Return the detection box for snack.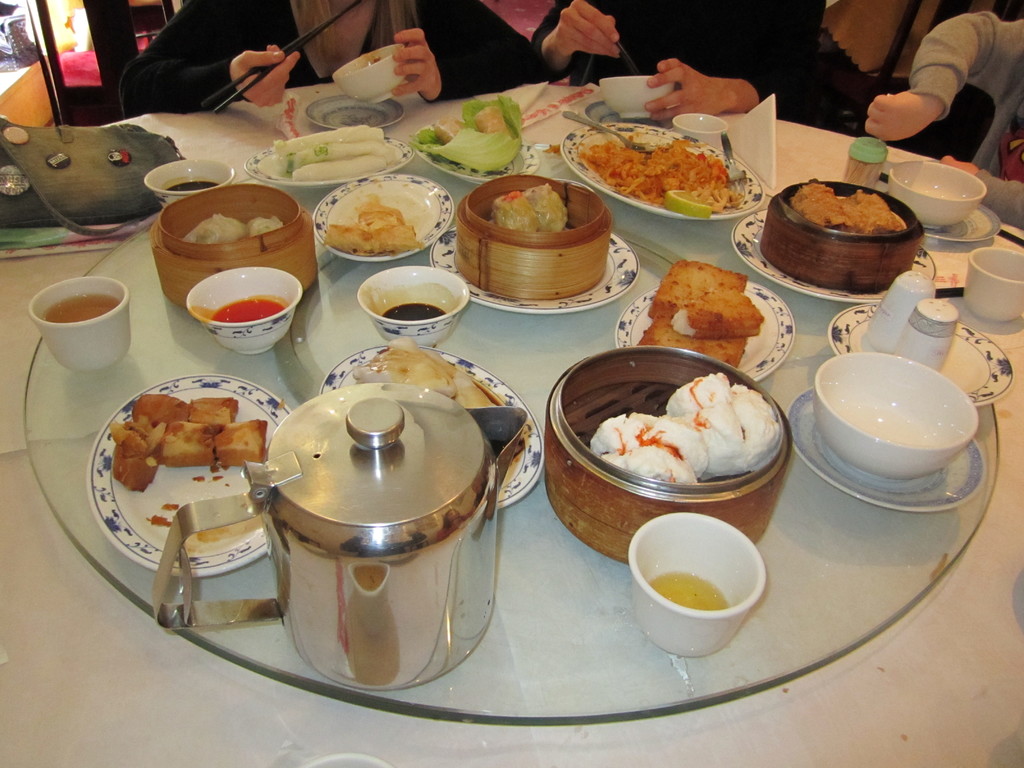
(left=651, top=259, right=771, bottom=341).
